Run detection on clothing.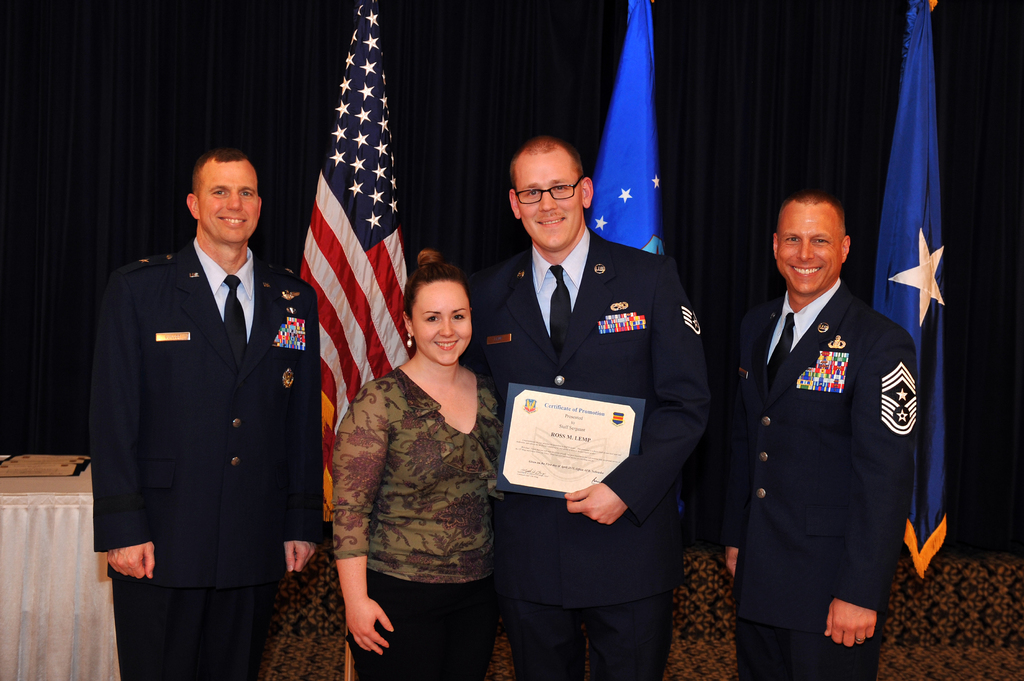
Result: select_region(332, 365, 504, 680).
